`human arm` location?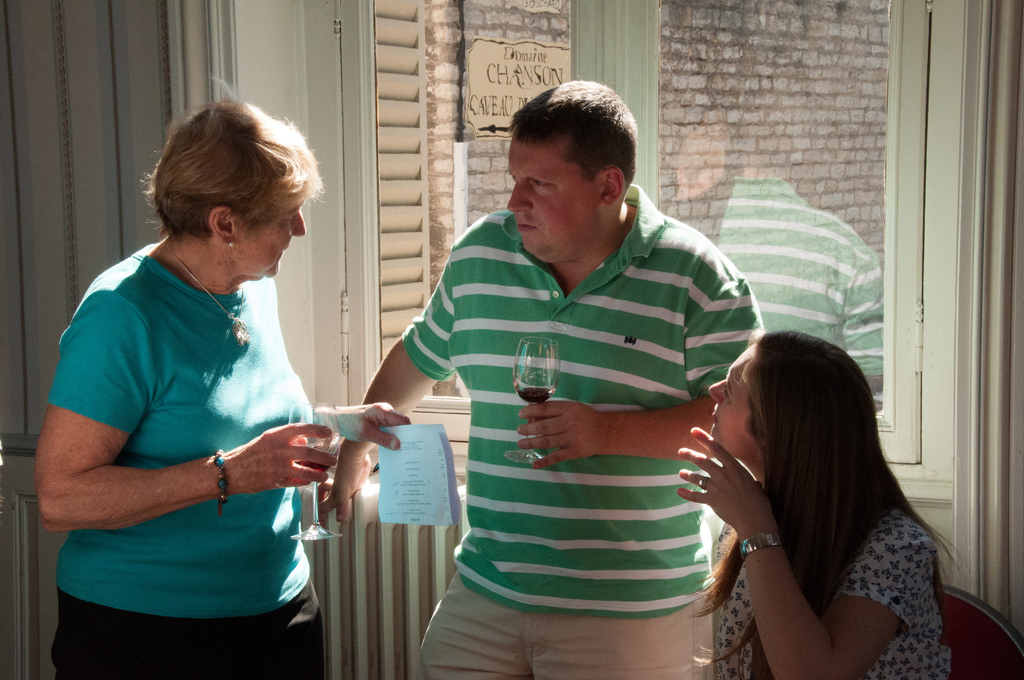
BBox(514, 242, 766, 474)
